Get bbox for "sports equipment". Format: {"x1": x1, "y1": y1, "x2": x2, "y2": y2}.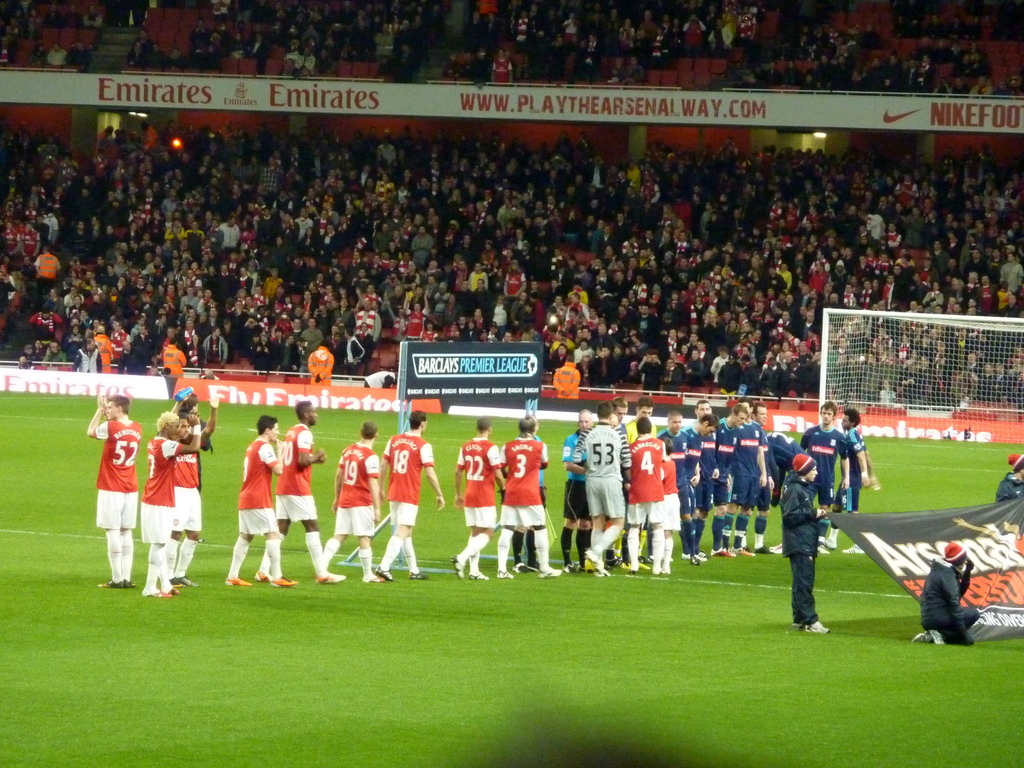
{"x1": 224, "y1": 578, "x2": 253, "y2": 586}.
